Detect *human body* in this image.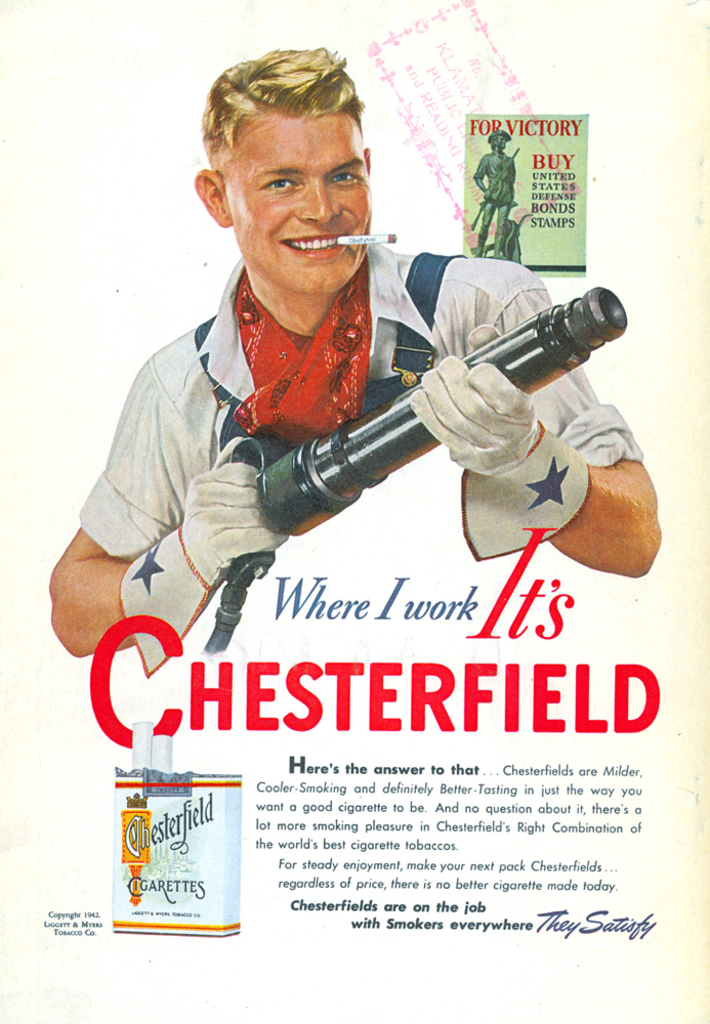
Detection: select_region(469, 126, 516, 259).
